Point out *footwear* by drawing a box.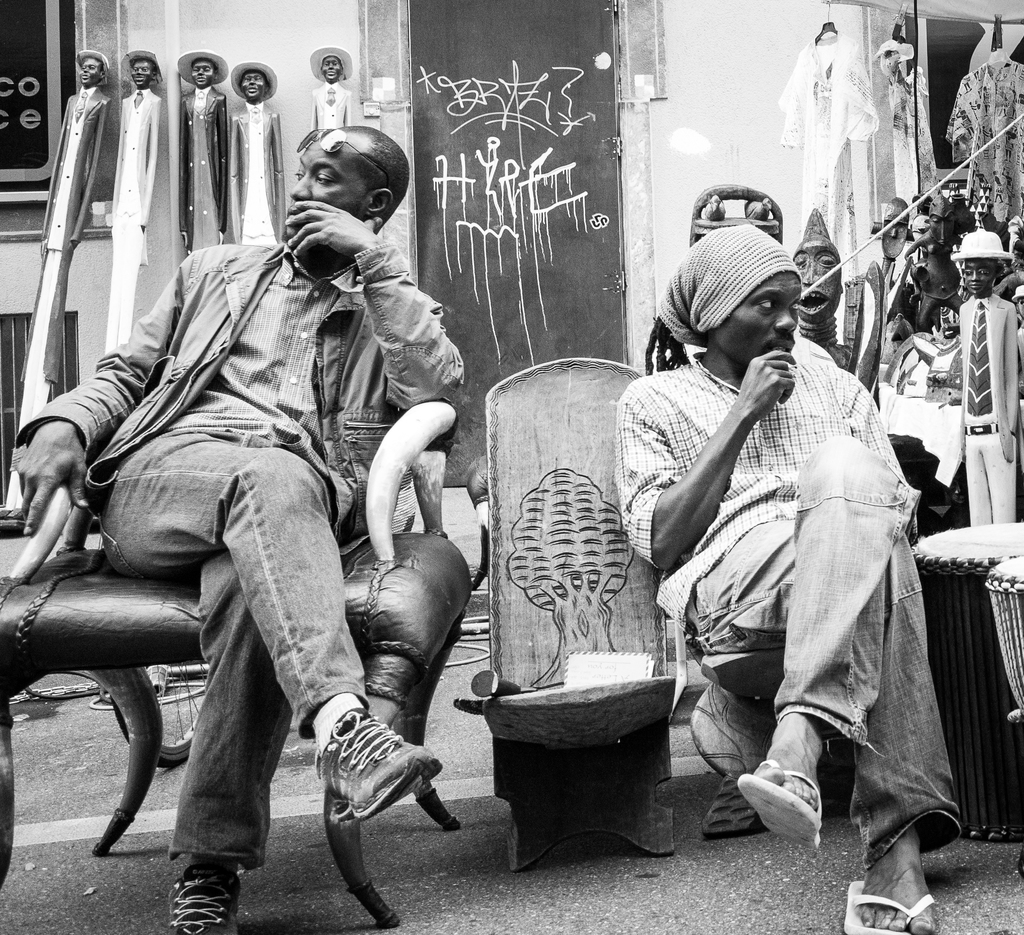
<bbox>734, 760, 827, 850</bbox>.
